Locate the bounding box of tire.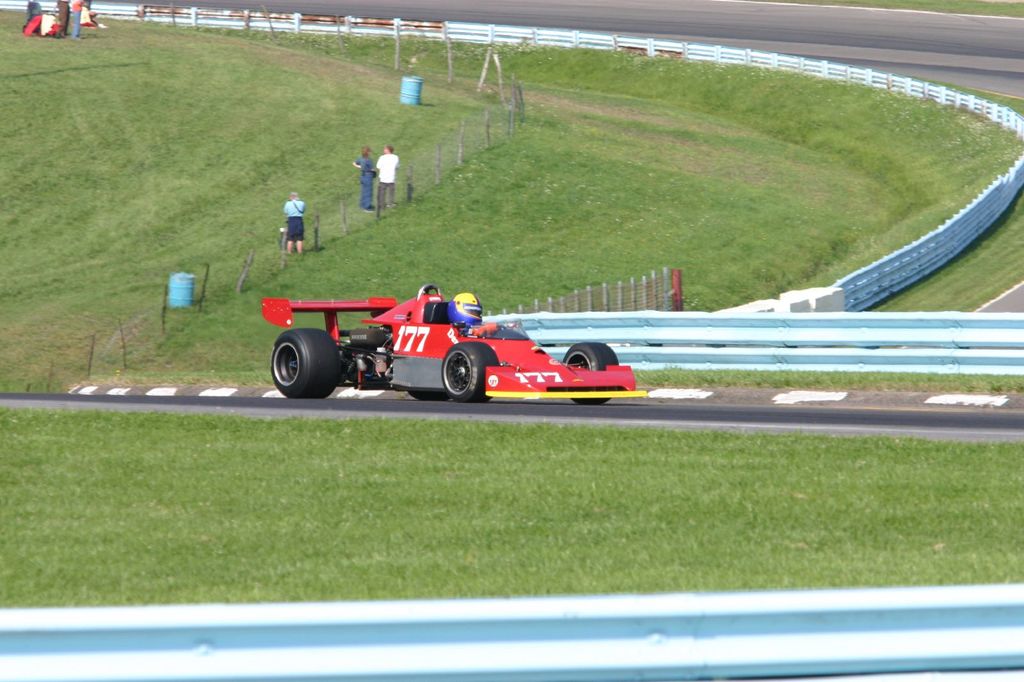
Bounding box: <bbox>441, 341, 496, 400</bbox>.
